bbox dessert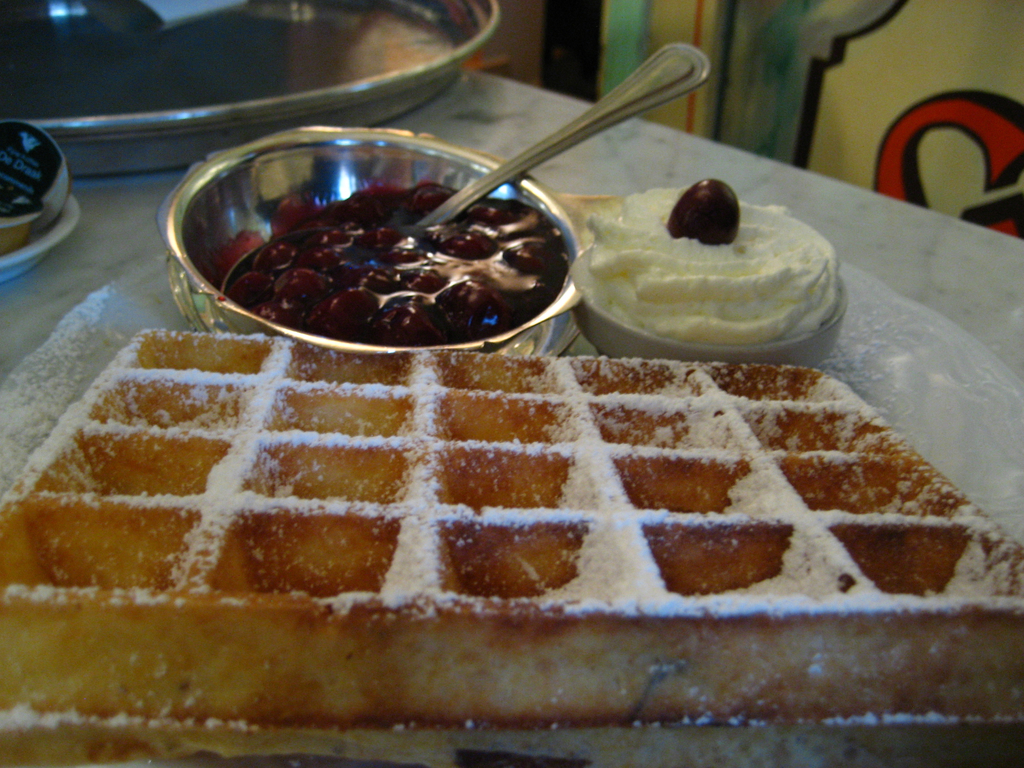
<region>228, 183, 564, 347</region>
